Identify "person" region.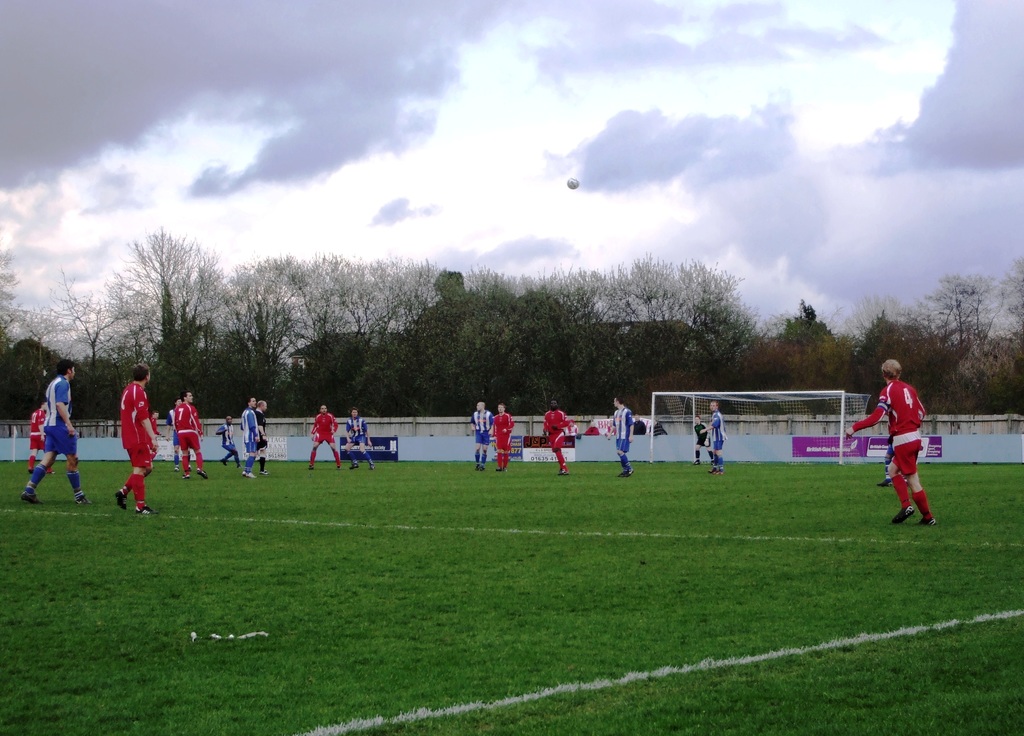
Region: select_region(604, 395, 636, 478).
